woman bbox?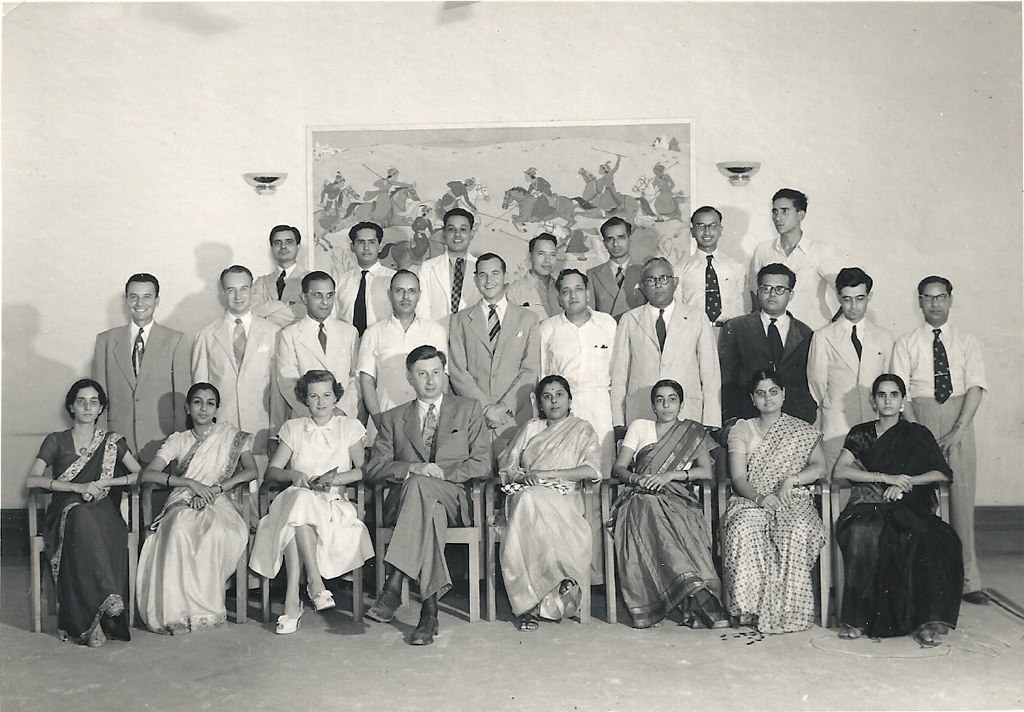
(x1=29, y1=362, x2=126, y2=660)
